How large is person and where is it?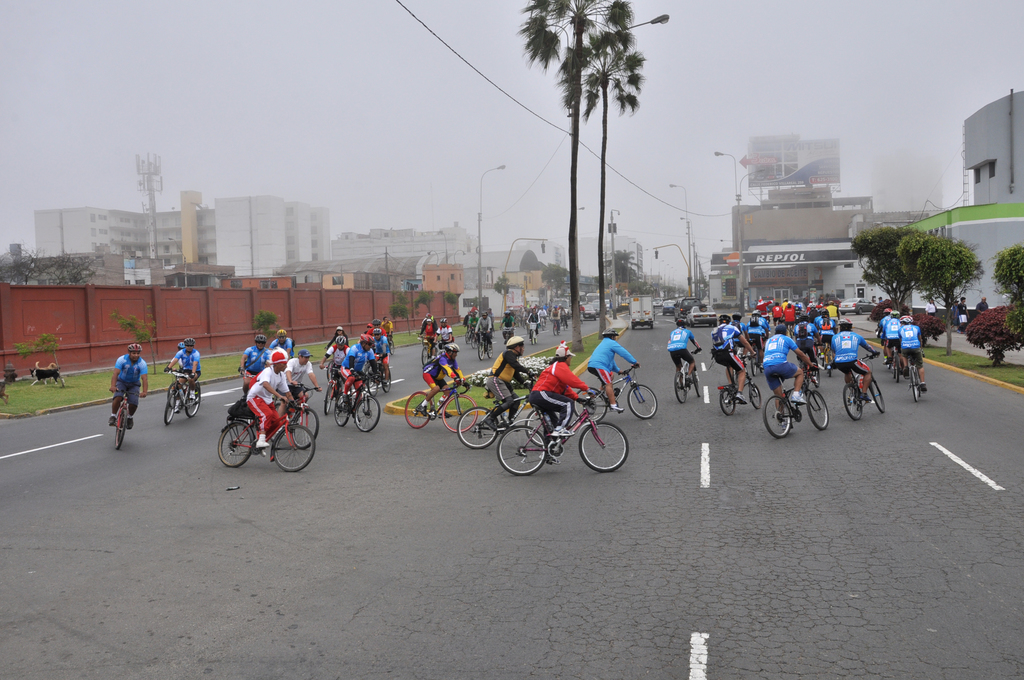
Bounding box: pyautogui.locateOnScreen(437, 318, 453, 344).
